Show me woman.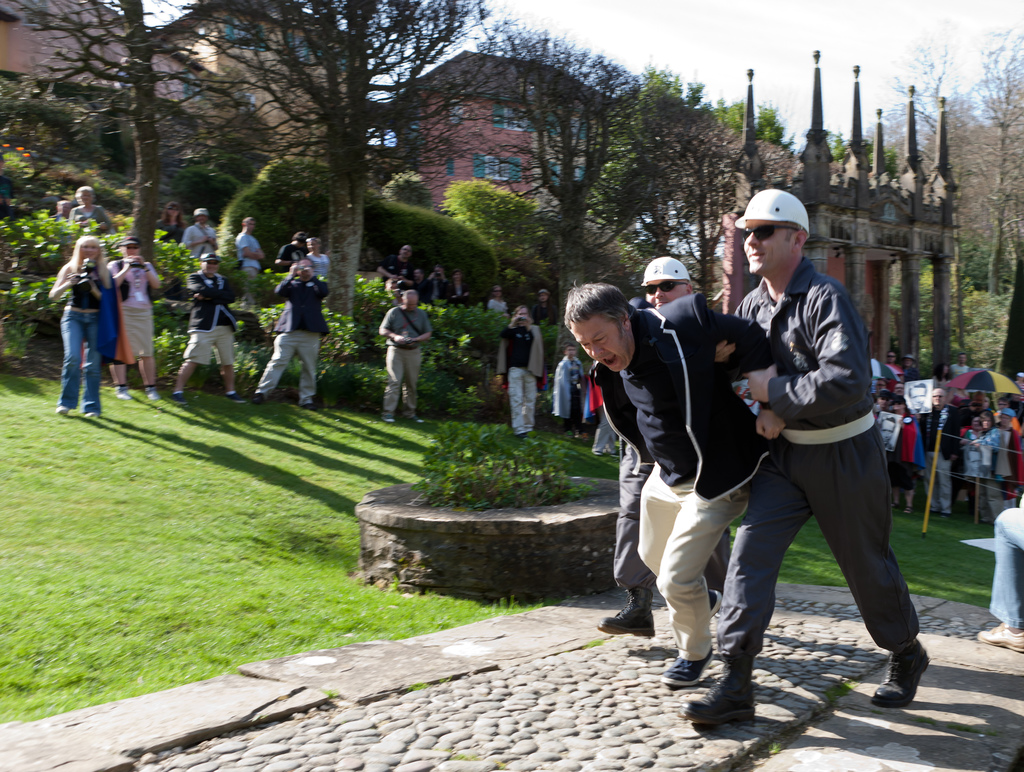
woman is here: bbox=(966, 410, 1003, 526).
